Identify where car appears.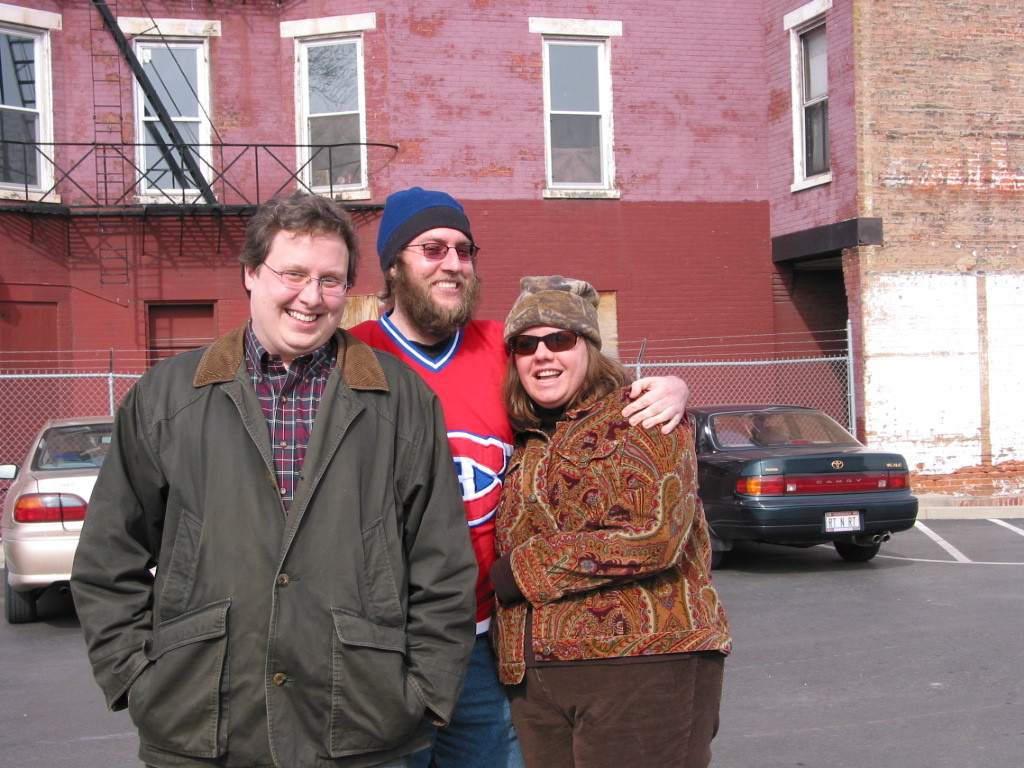
Appears at (x1=682, y1=402, x2=921, y2=567).
